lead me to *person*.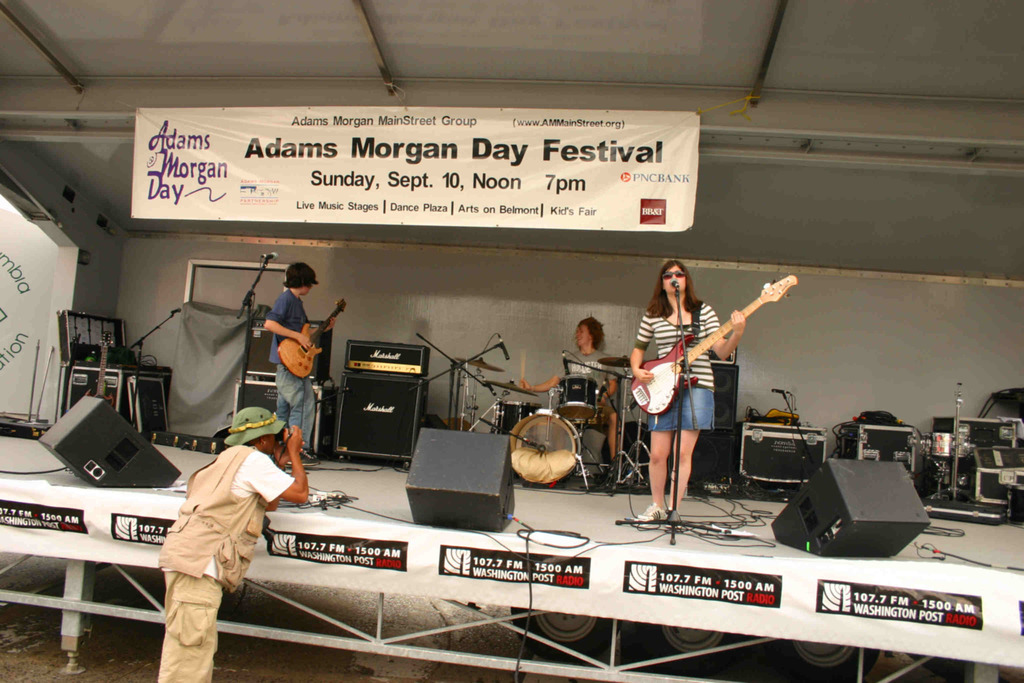
Lead to x1=262 y1=261 x2=337 y2=470.
